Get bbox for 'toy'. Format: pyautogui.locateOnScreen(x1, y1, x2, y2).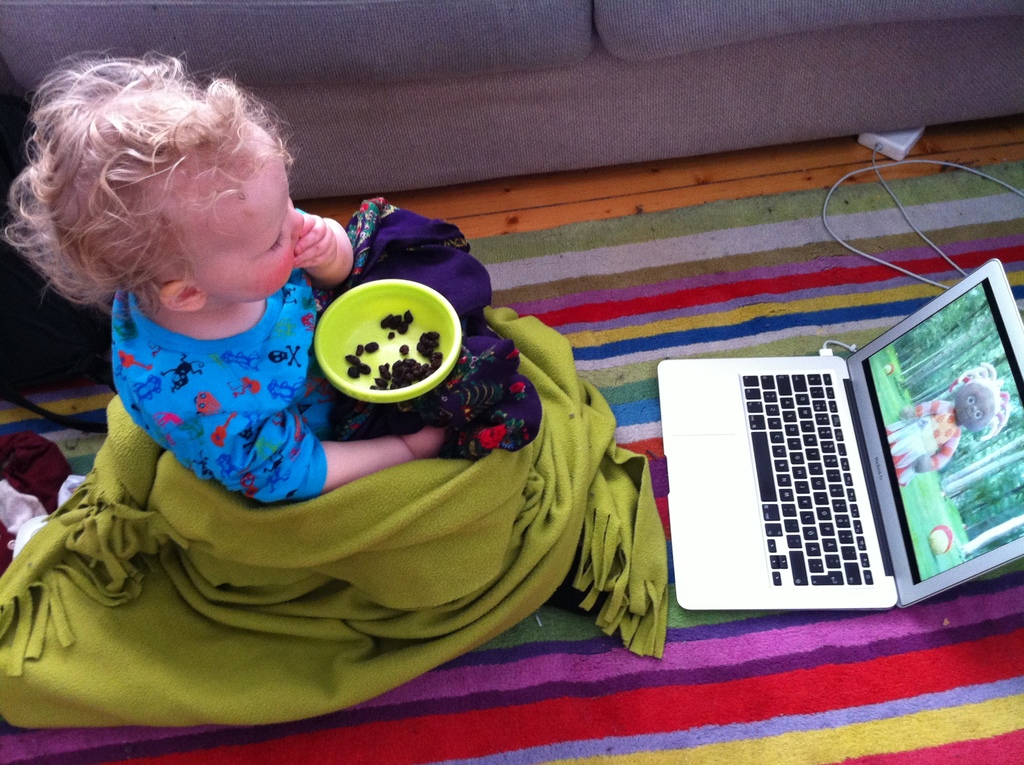
pyautogui.locateOnScreen(877, 377, 1007, 478).
